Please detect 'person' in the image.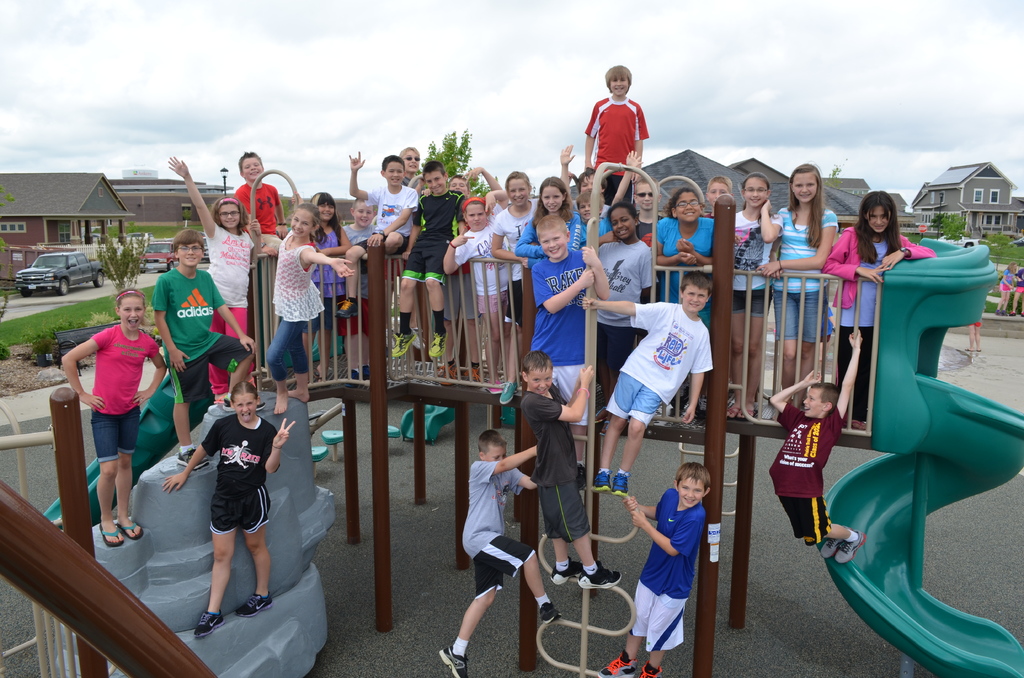
select_region(596, 205, 653, 439).
